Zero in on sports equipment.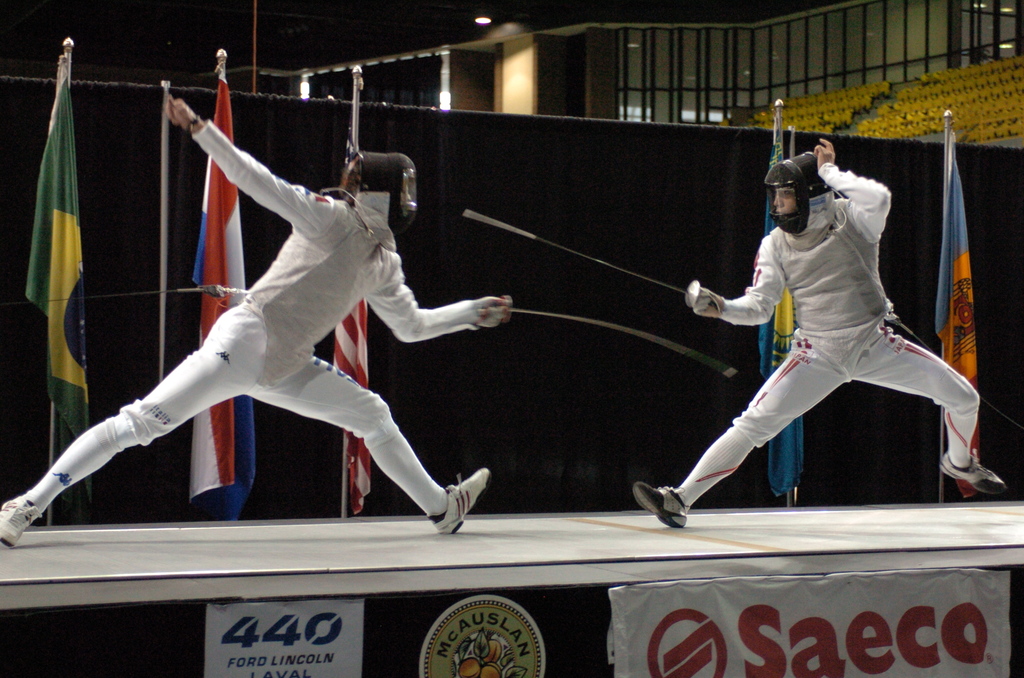
Zeroed in: 337 149 417 236.
